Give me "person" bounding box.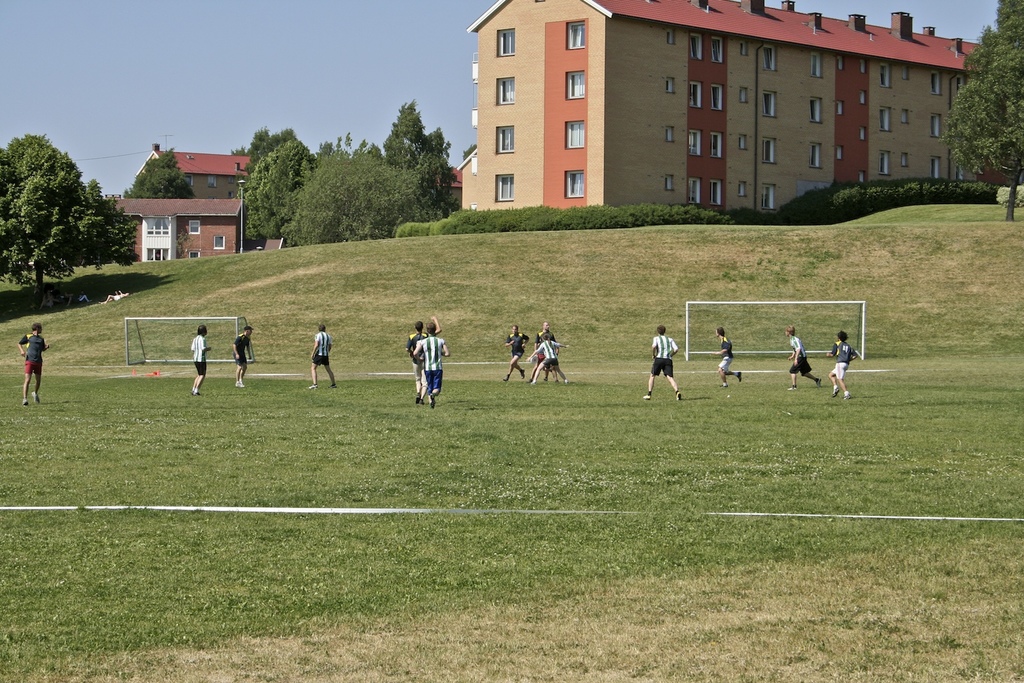
box(717, 325, 744, 392).
